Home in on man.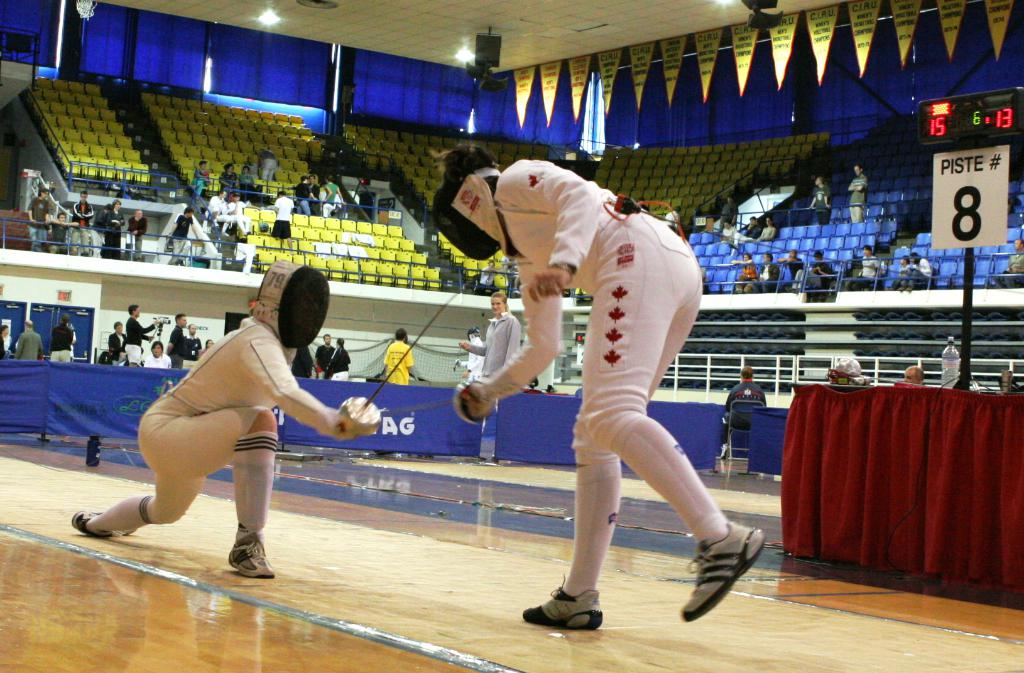
Homed in at crop(24, 184, 54, 251).
